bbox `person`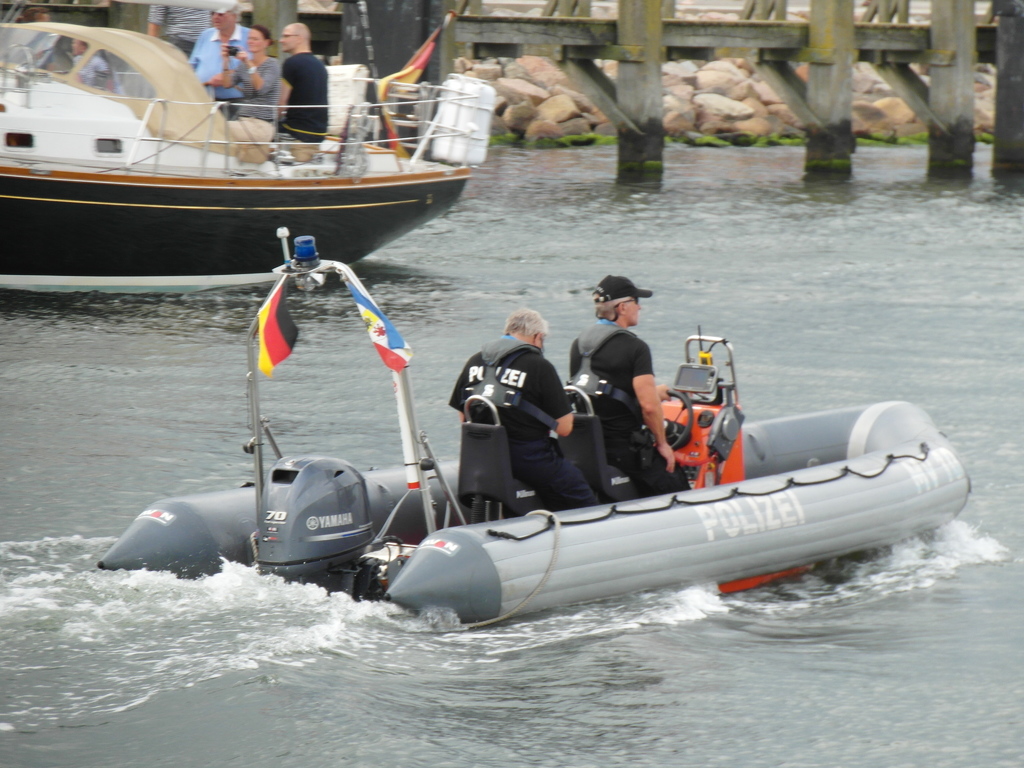
{"x1": 442, "y1": 303, "x2": 603, "y2": 508}
